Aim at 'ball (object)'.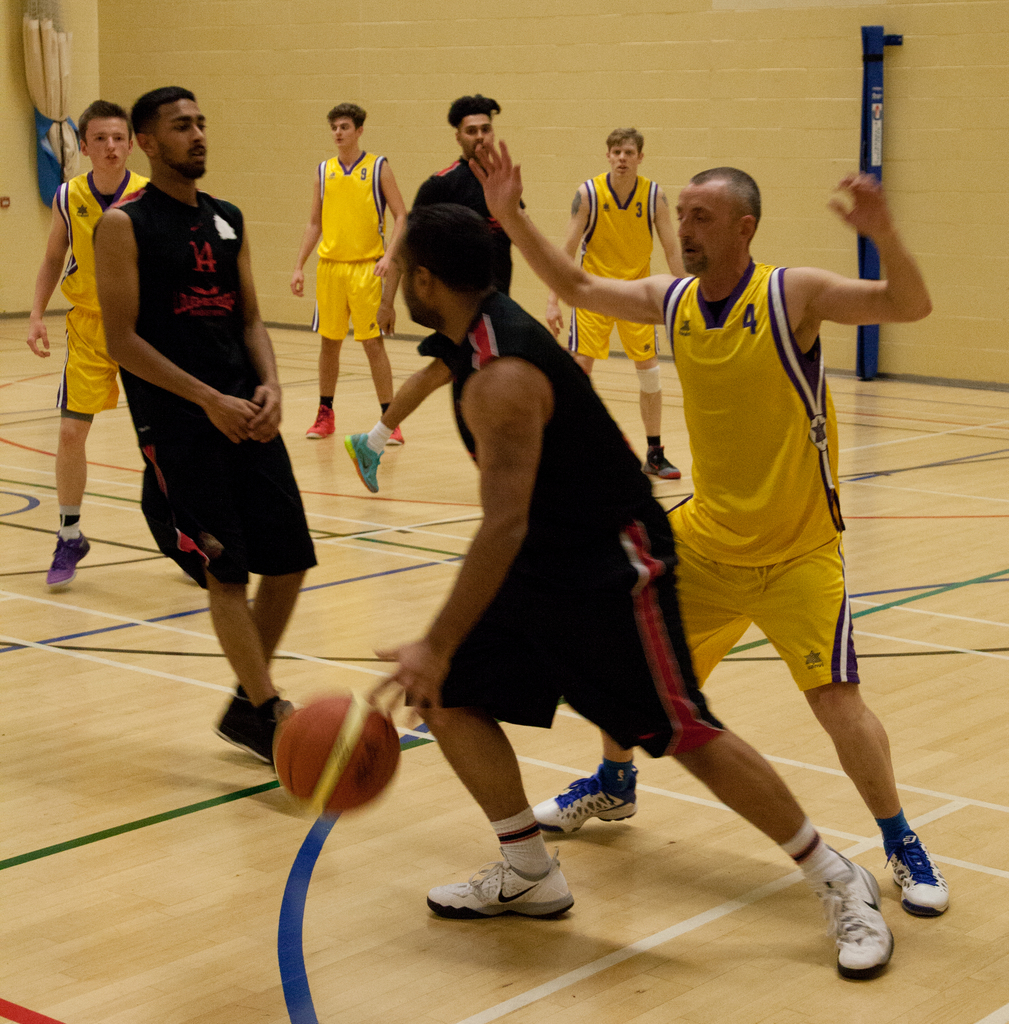
Aimed at bbox=[275, 691, 403, 822].
